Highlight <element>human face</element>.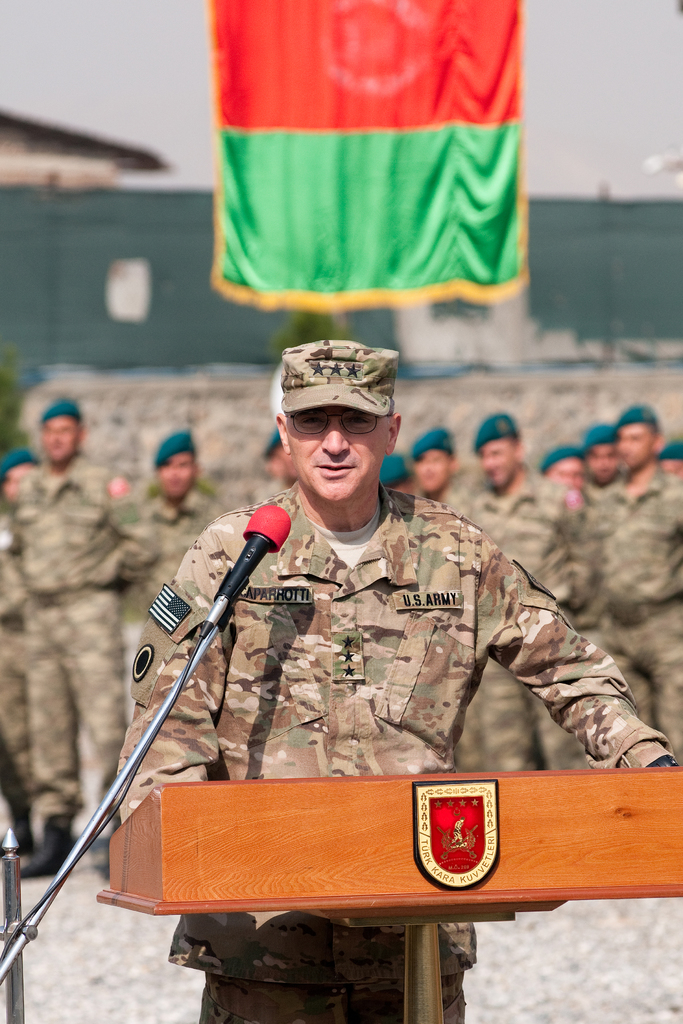
Highlighted region: locate(475, 438, 520, 485).
